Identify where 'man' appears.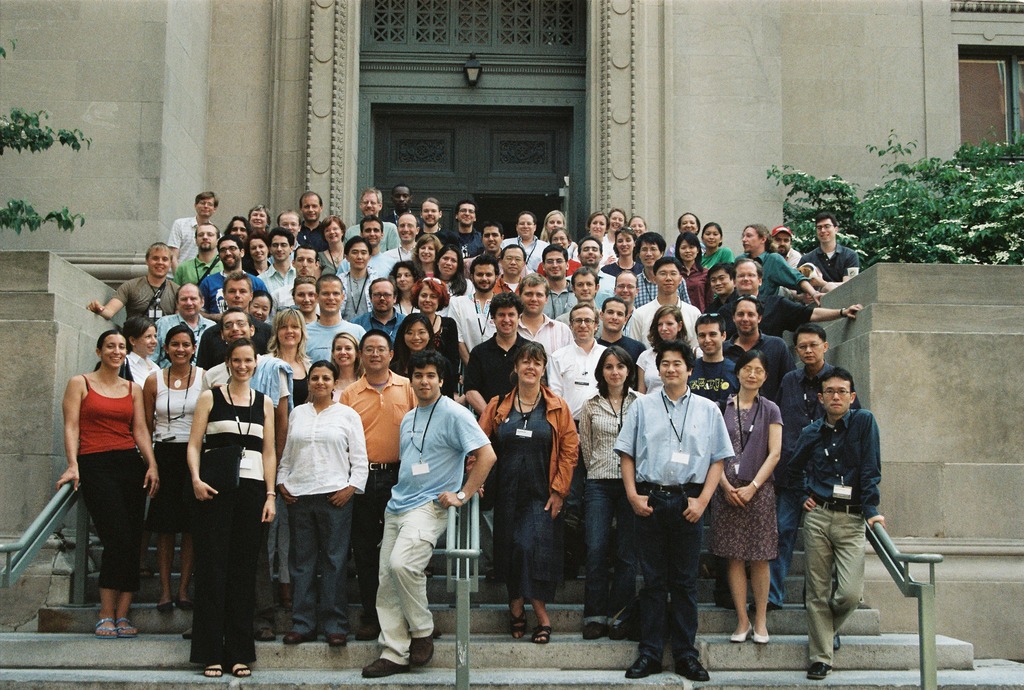
Appears at select_region(702, 264, 756, 336).
